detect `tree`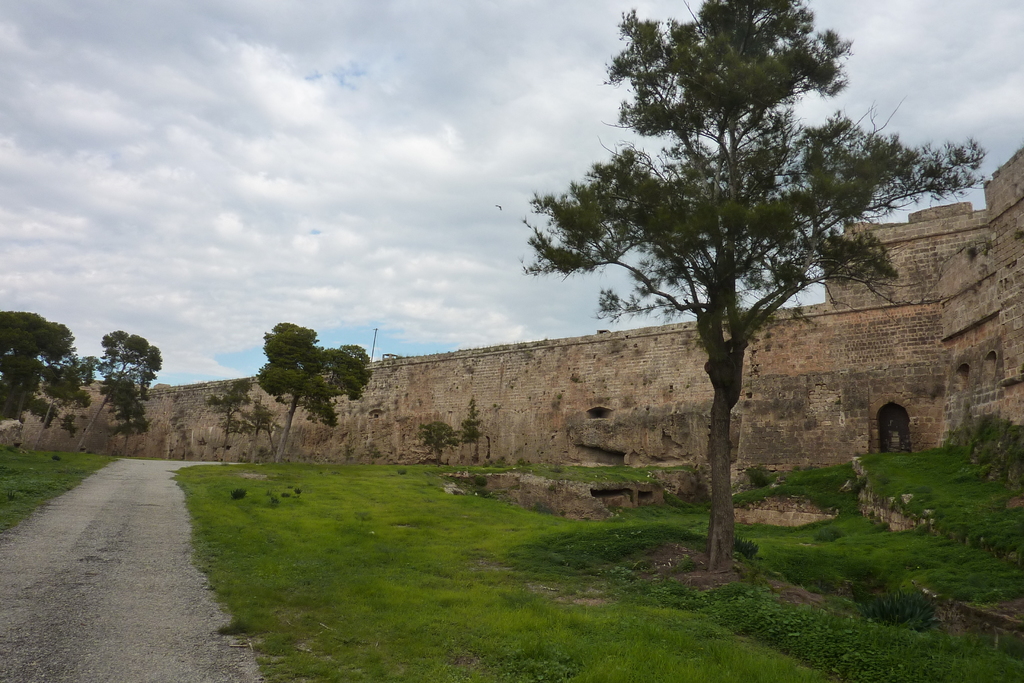
locate(239, 396, 276, 456)
